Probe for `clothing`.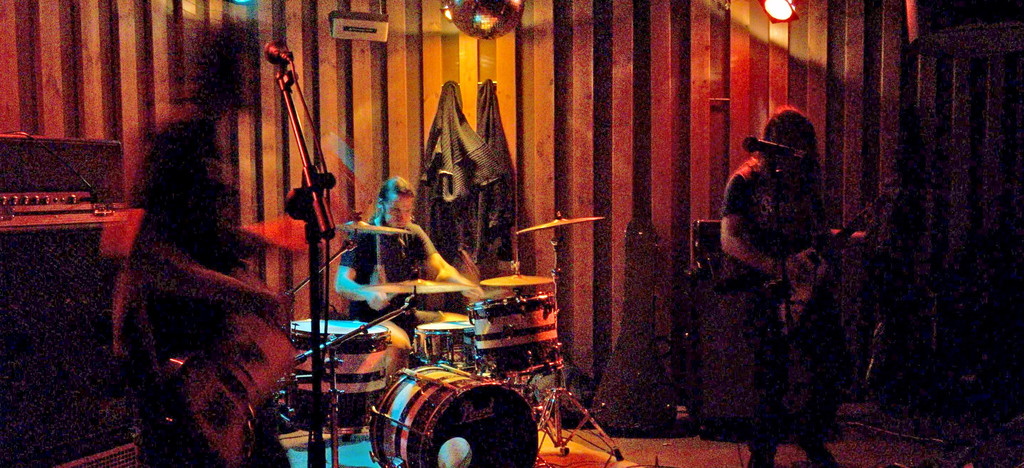
Probe result: bbox=[472, 75, 516, 265].
